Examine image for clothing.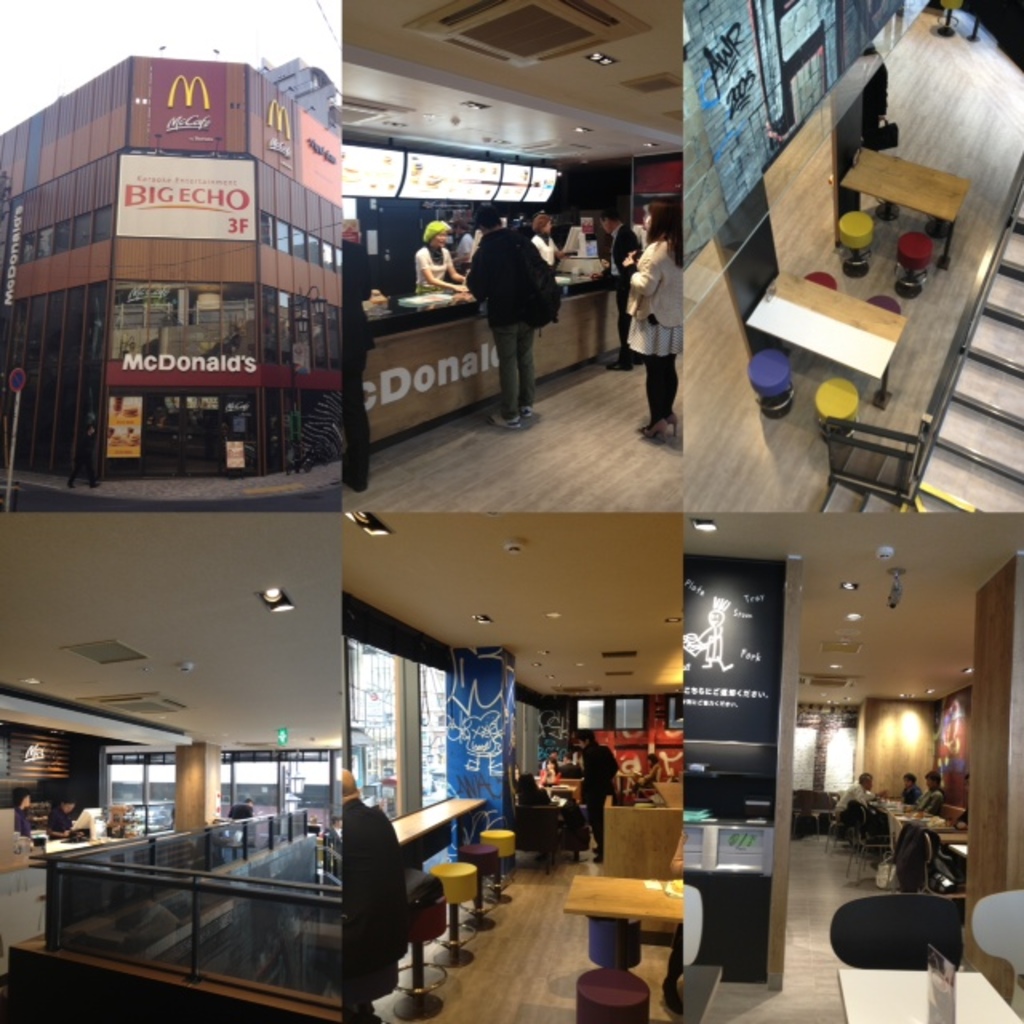
Examination result: bbox=[418, 243, 451, 290].
